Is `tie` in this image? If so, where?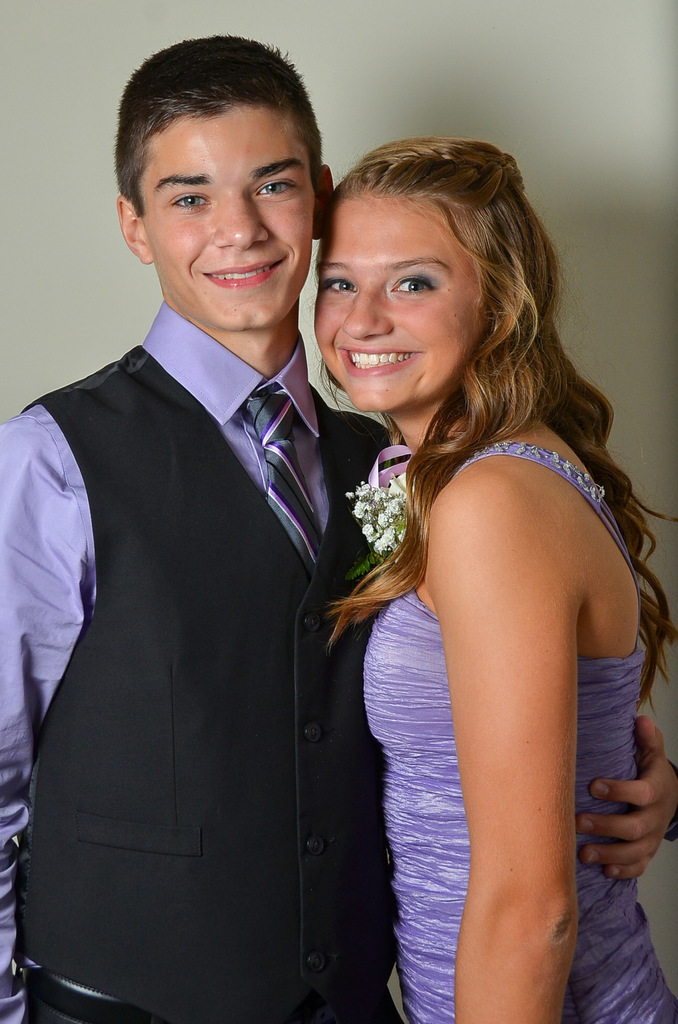
Yes, at {"x1": 242, "y1": 389, "x2": 328, "y2": 568}.
